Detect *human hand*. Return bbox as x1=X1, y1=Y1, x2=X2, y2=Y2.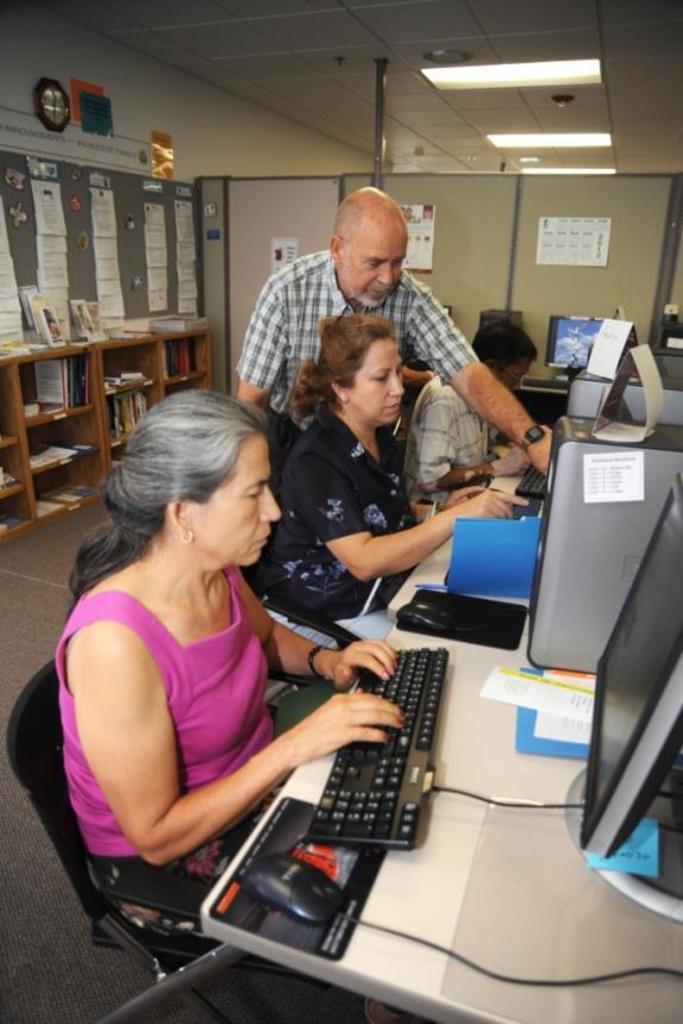
x1=332, y1=641, x2=403, y2=691.
